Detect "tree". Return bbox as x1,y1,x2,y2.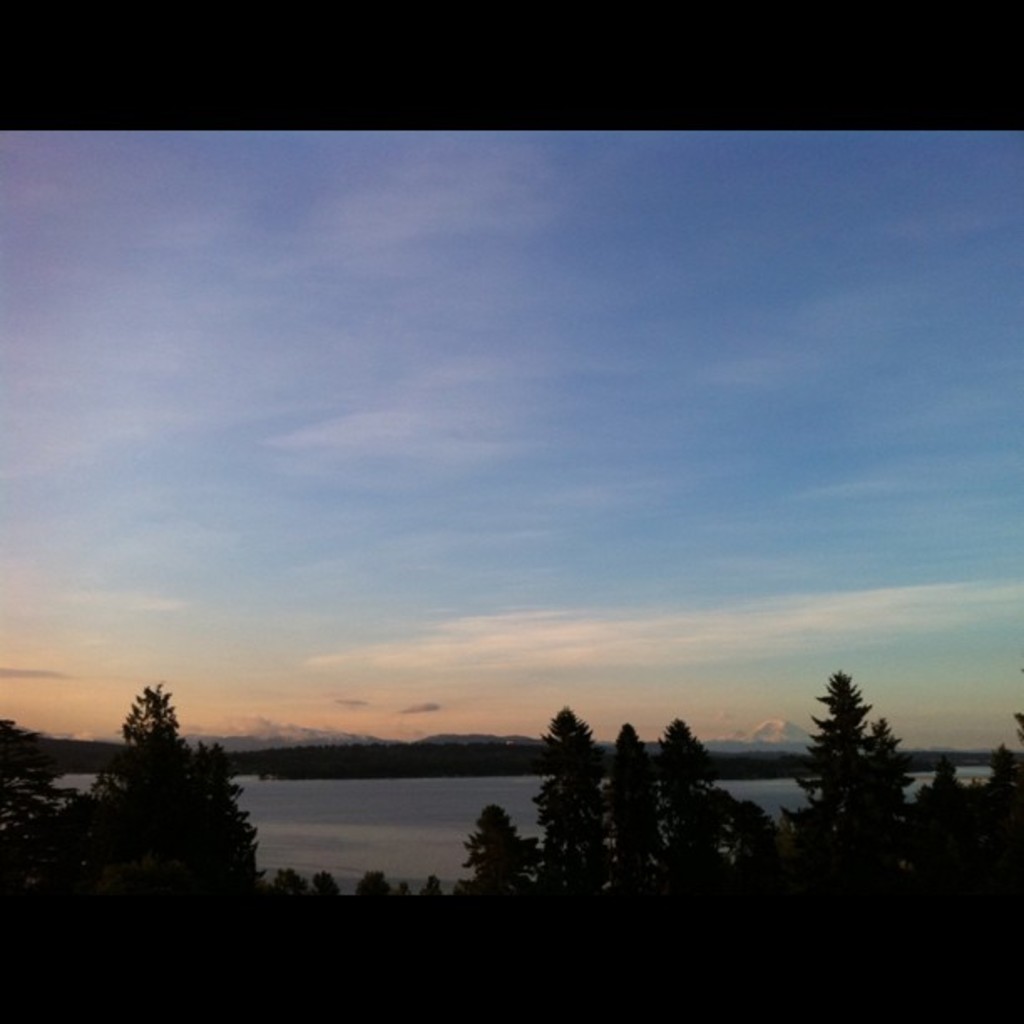
463,801,540,932.
